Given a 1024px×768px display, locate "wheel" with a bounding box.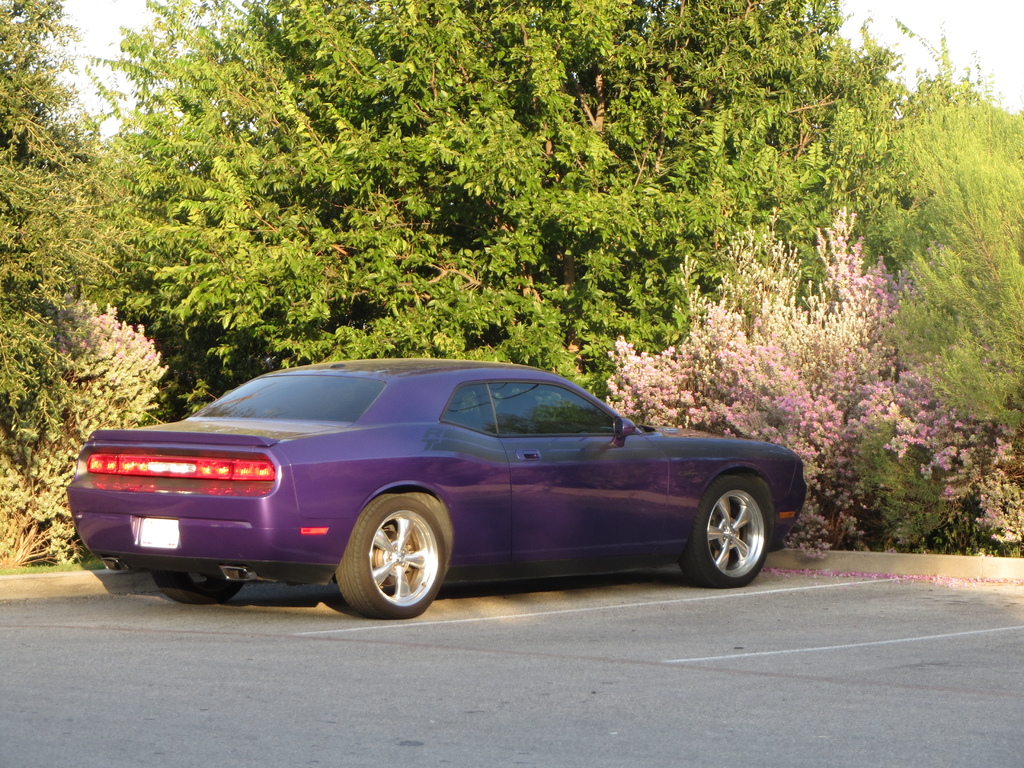
Located: bbox=(150, 570, 248, 605).
